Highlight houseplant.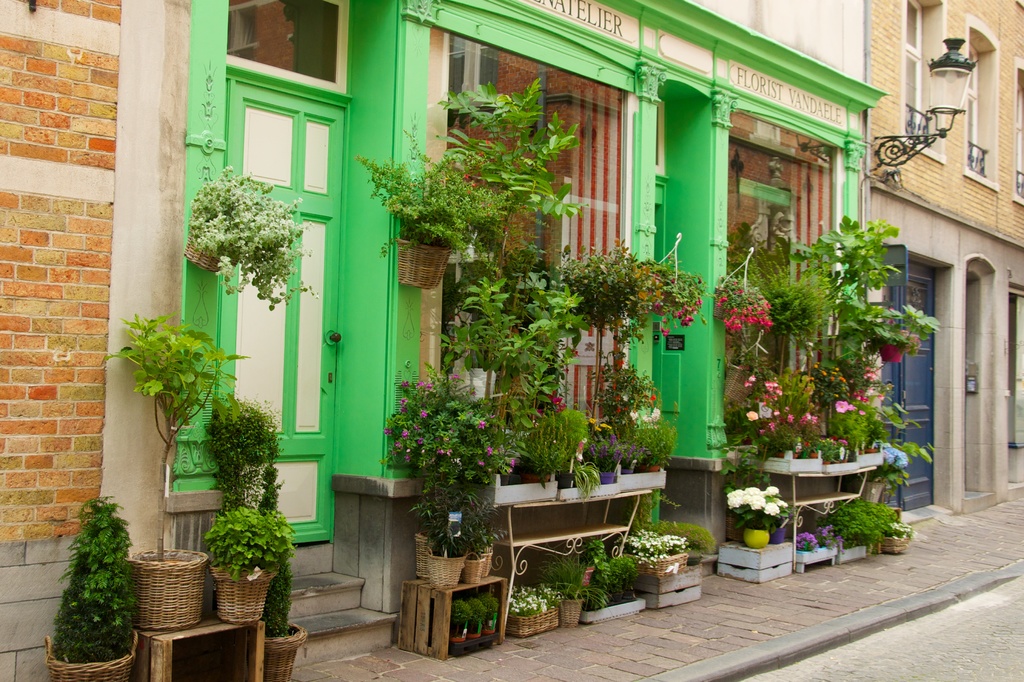
Highlighted region: 203/496/298/630.
